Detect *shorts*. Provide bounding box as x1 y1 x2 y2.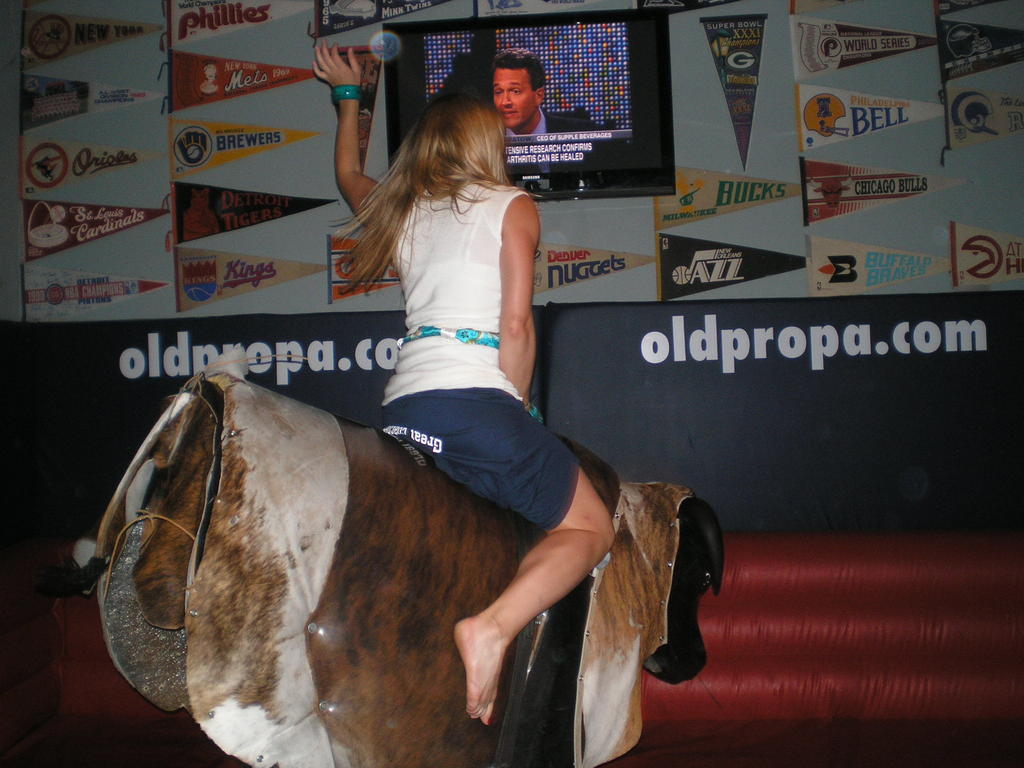
385 385 584 531.
